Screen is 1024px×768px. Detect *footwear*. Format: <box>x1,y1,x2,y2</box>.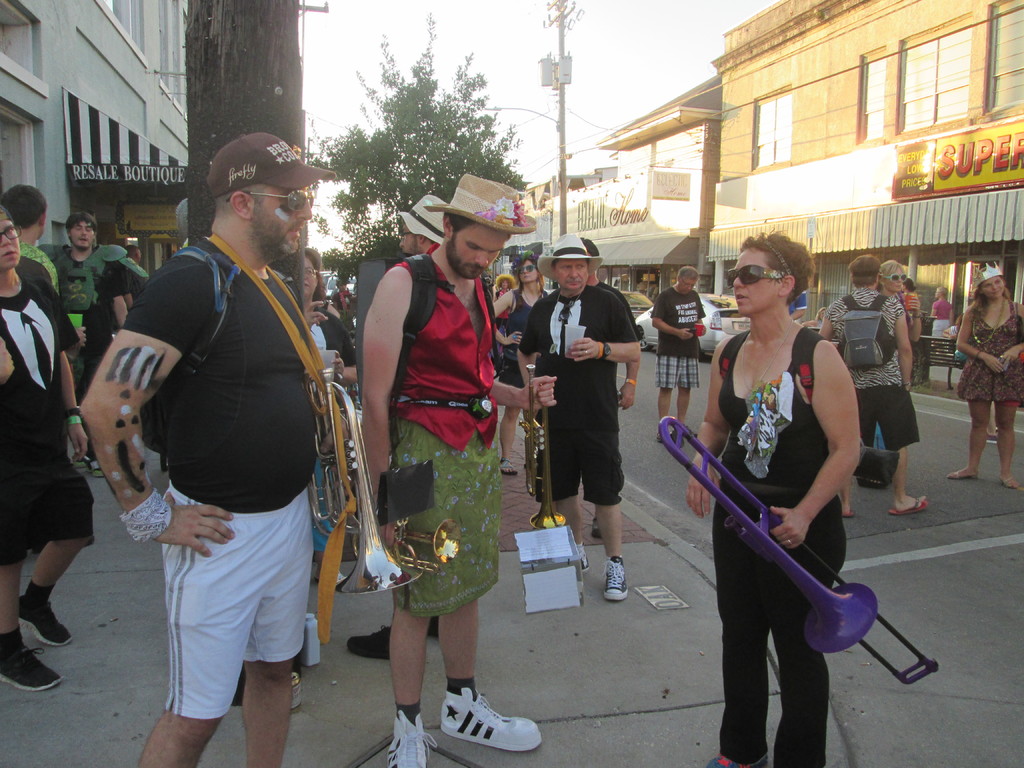
<box>433,678,543,756</box>.
